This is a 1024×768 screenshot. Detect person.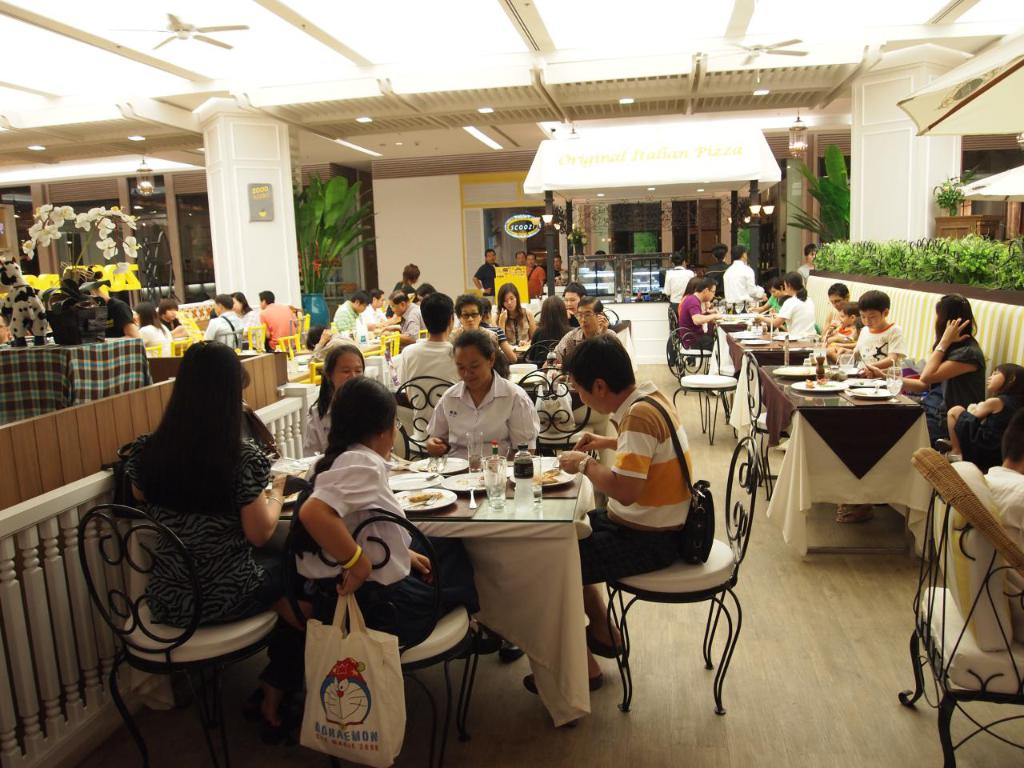
rect(750, 282, 782, 322).
